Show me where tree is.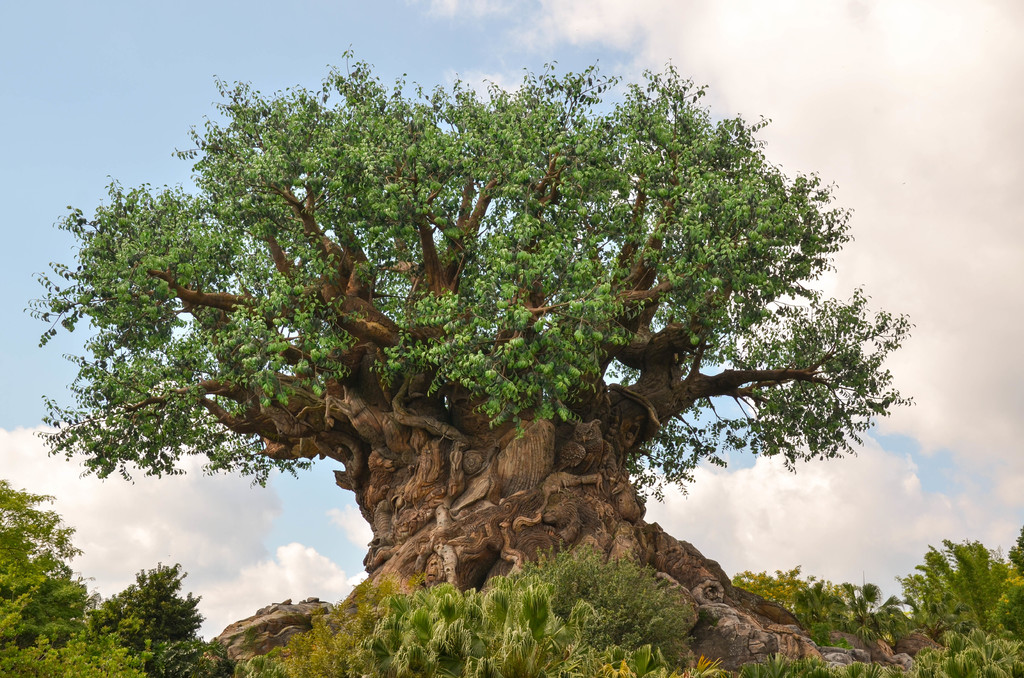
tree is at {"x1": 0, "y1": 476, "x2": 145, "y2": 677}.
